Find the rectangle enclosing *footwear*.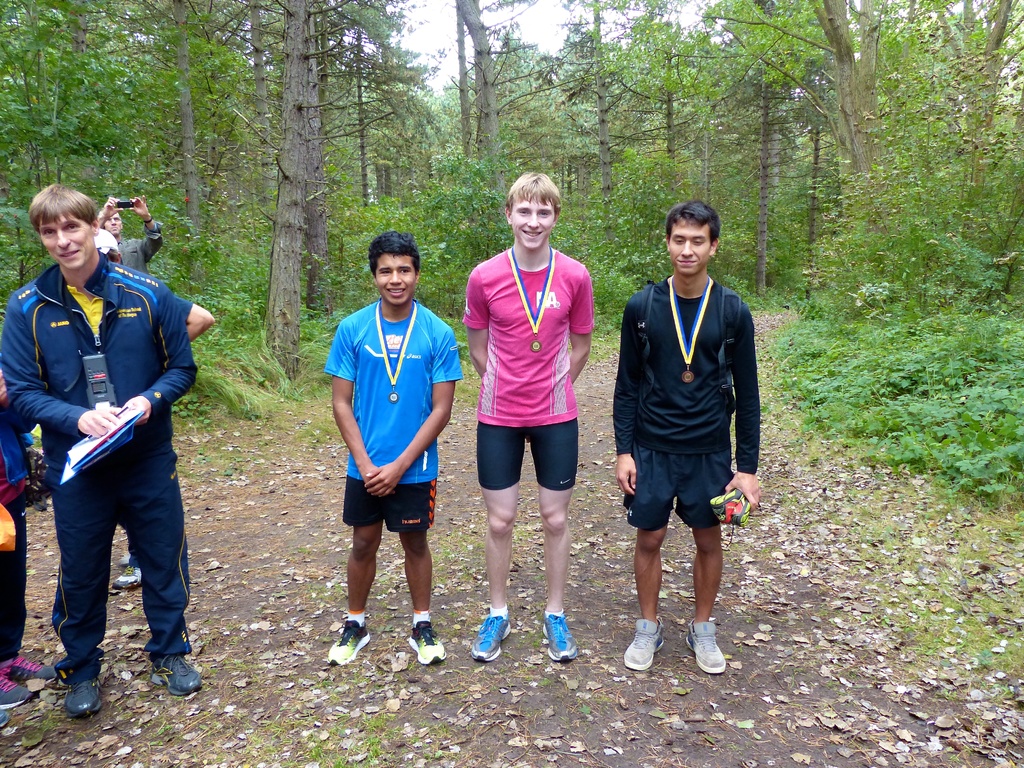
<bbox>467, 612, 511, 668</bbox>.
